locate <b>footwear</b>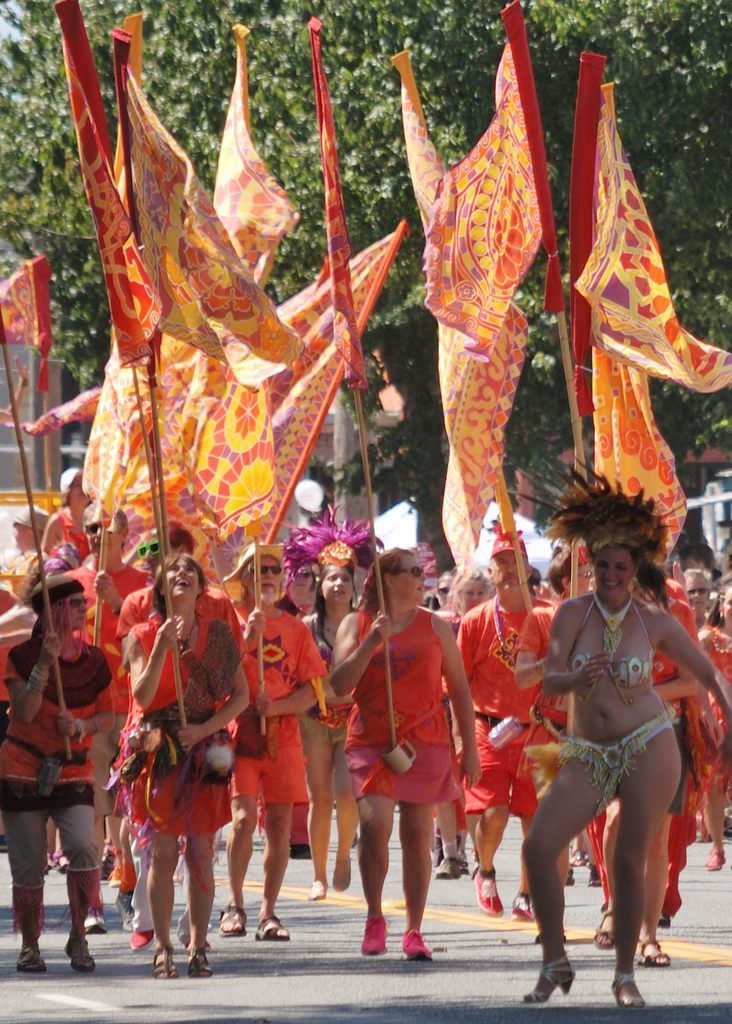
[651, 924, 687, 968]
